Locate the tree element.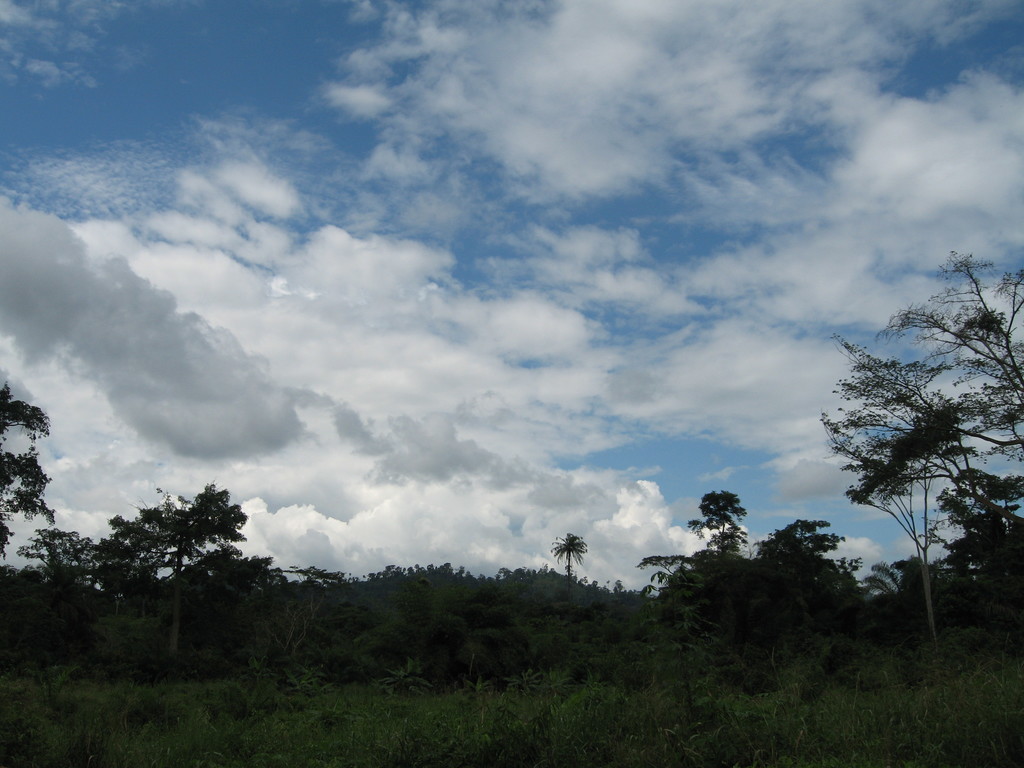
Element bbox: [x1=630, y1=550, x2=705, y2=727].
